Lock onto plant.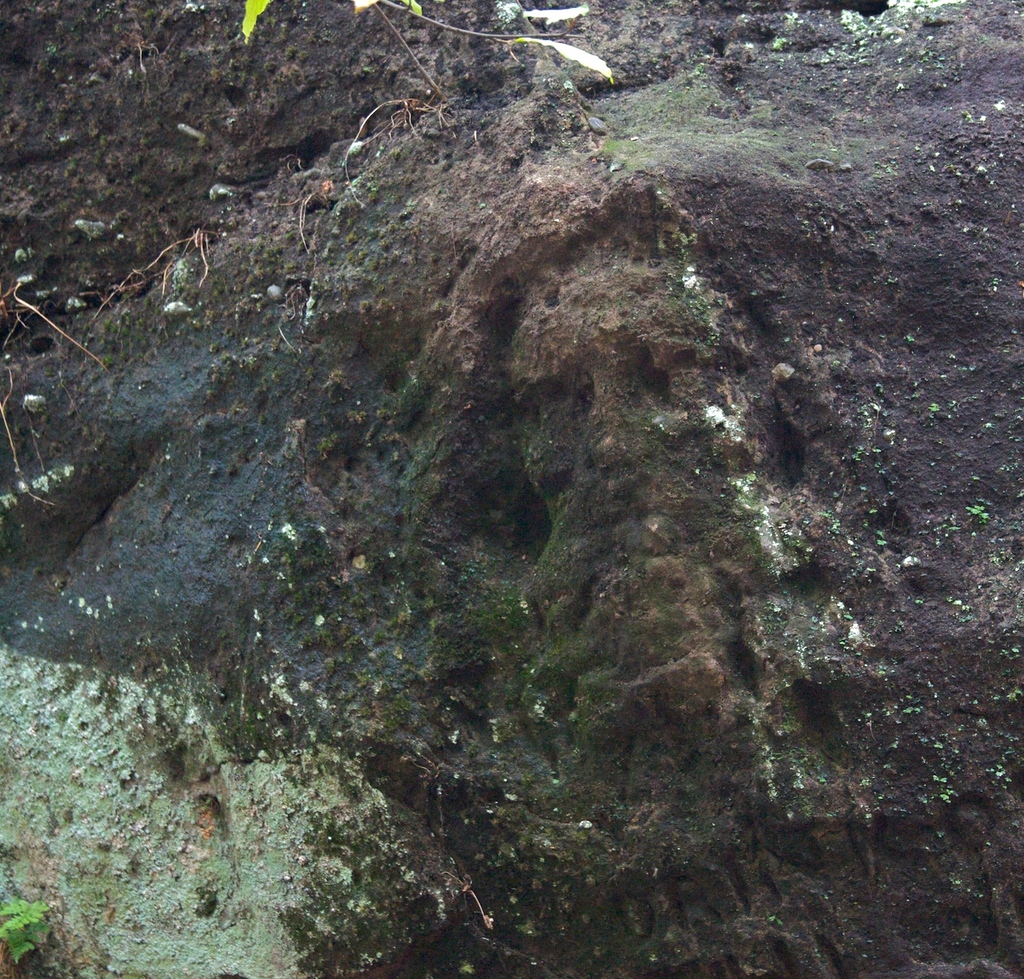
Locked: bbox(827, 516, 843, 538).
